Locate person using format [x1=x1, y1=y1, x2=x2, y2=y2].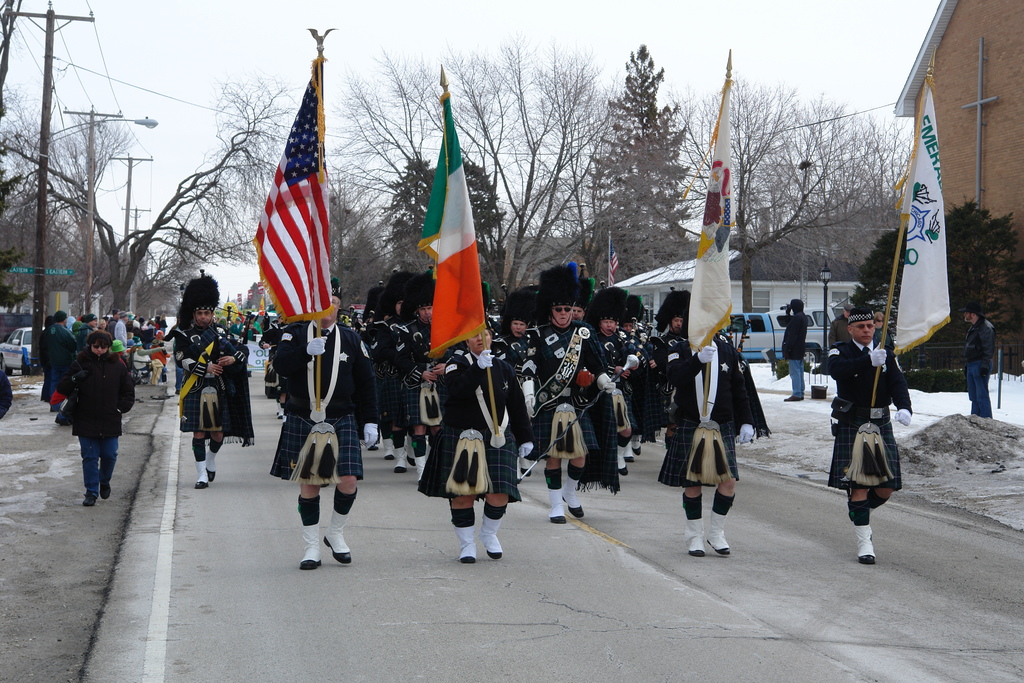
[x1=785, y1=299, x2=807, y2=402].
